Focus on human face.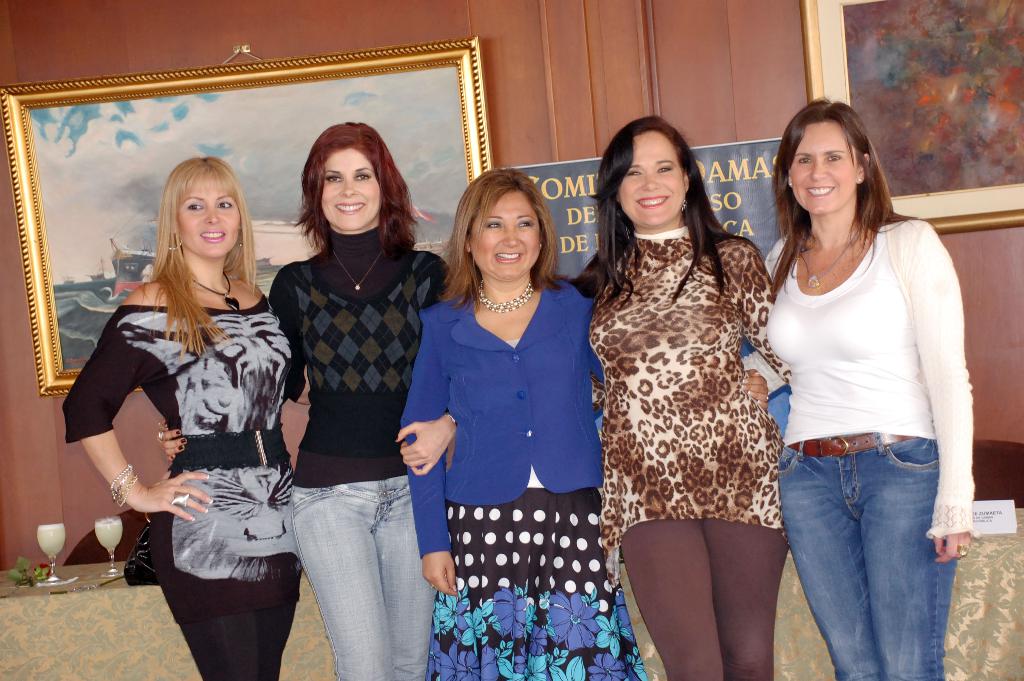
Focused at pyautogui.locateOnScreen(468, 192, 537, 280).
